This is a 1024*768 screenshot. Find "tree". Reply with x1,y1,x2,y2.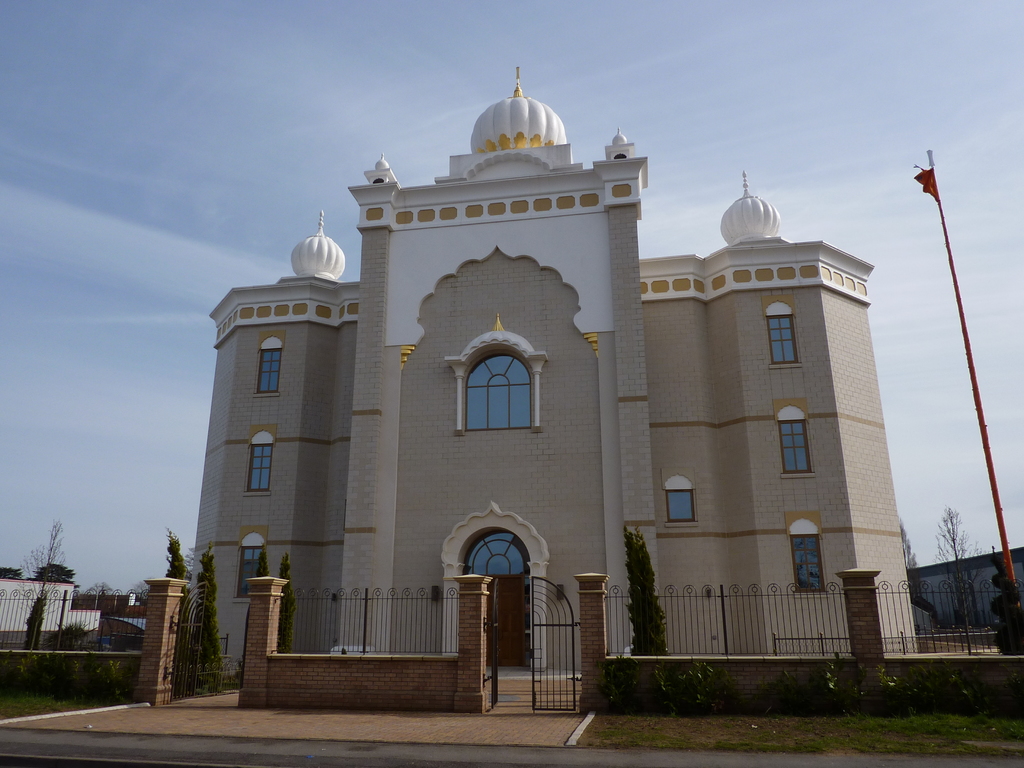
0,566,24,580.
